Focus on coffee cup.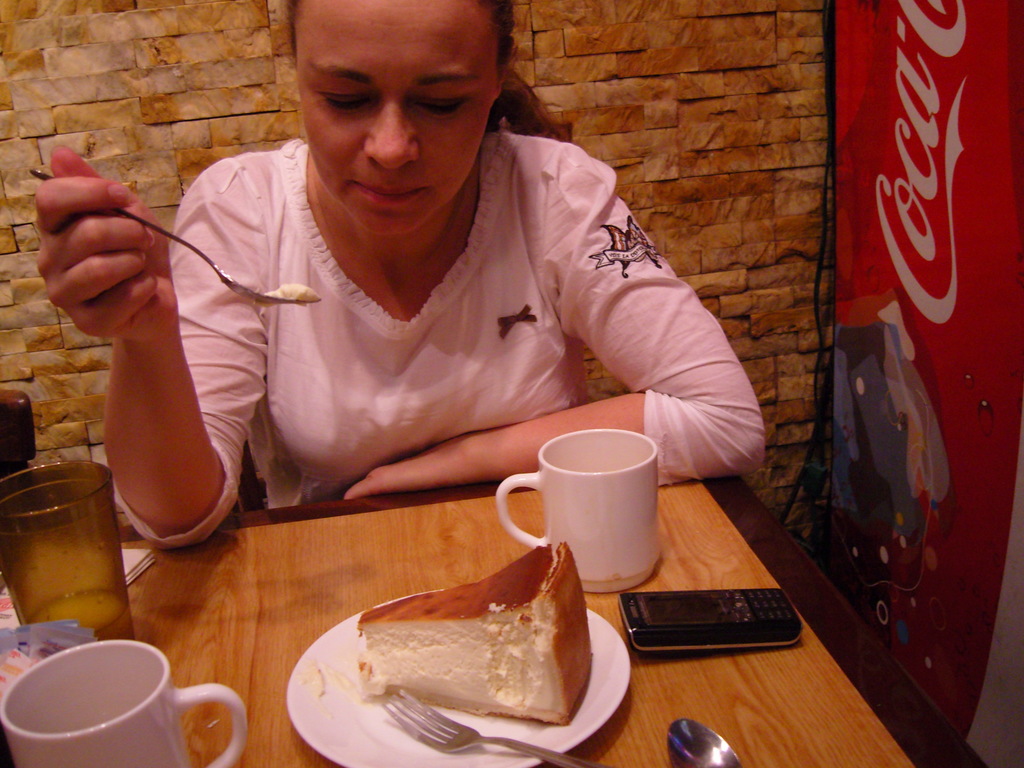
Focused at 0,639,246,767.
